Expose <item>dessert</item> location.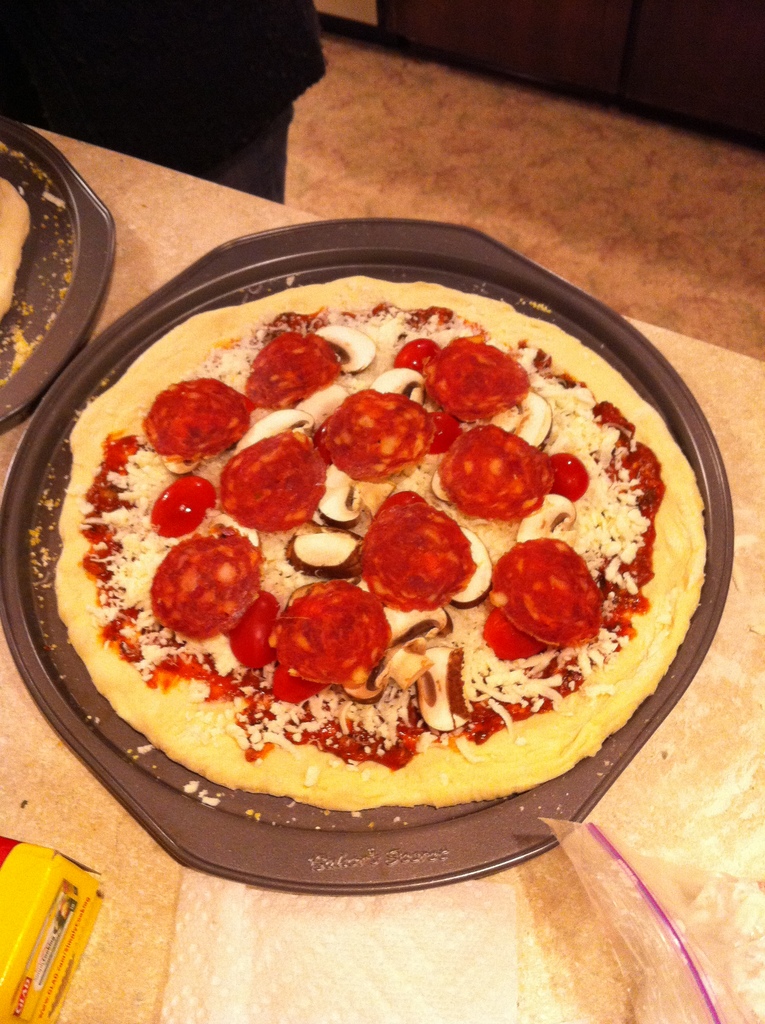
Exposed at 93:227:733:844.
